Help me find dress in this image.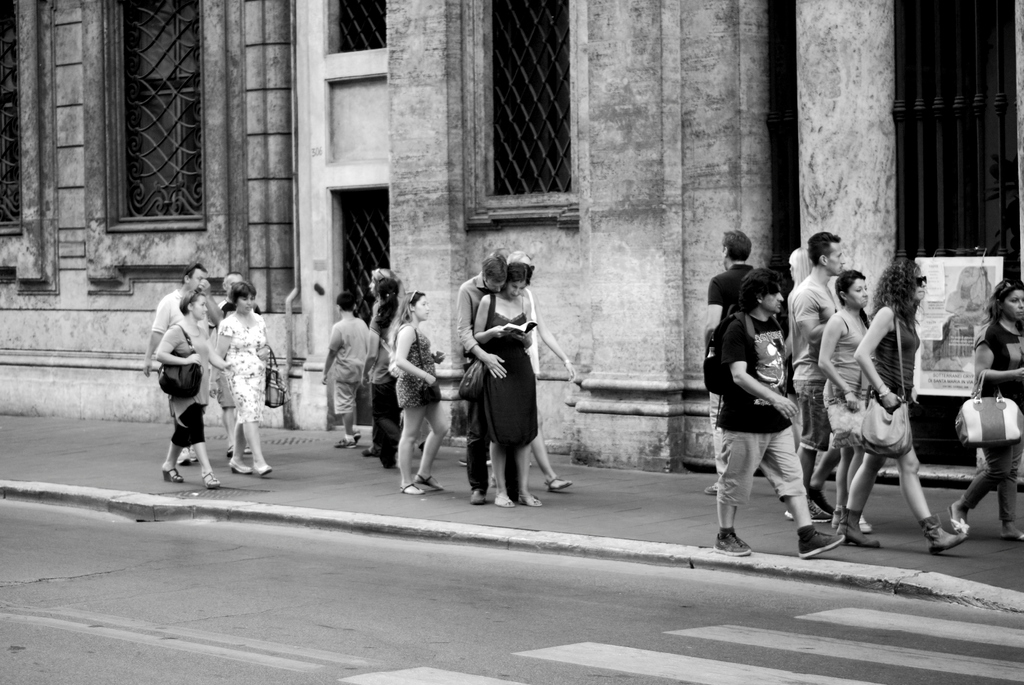
Found it: x1=399, y1=323, x2=438, y2=408.
